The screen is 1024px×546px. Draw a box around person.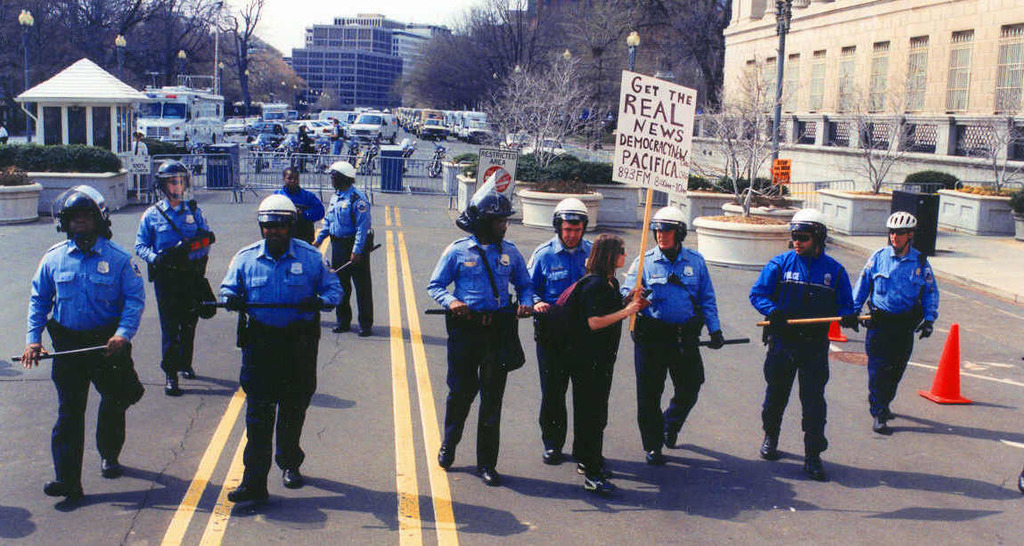
select_region(310, 159, 375, 340).
